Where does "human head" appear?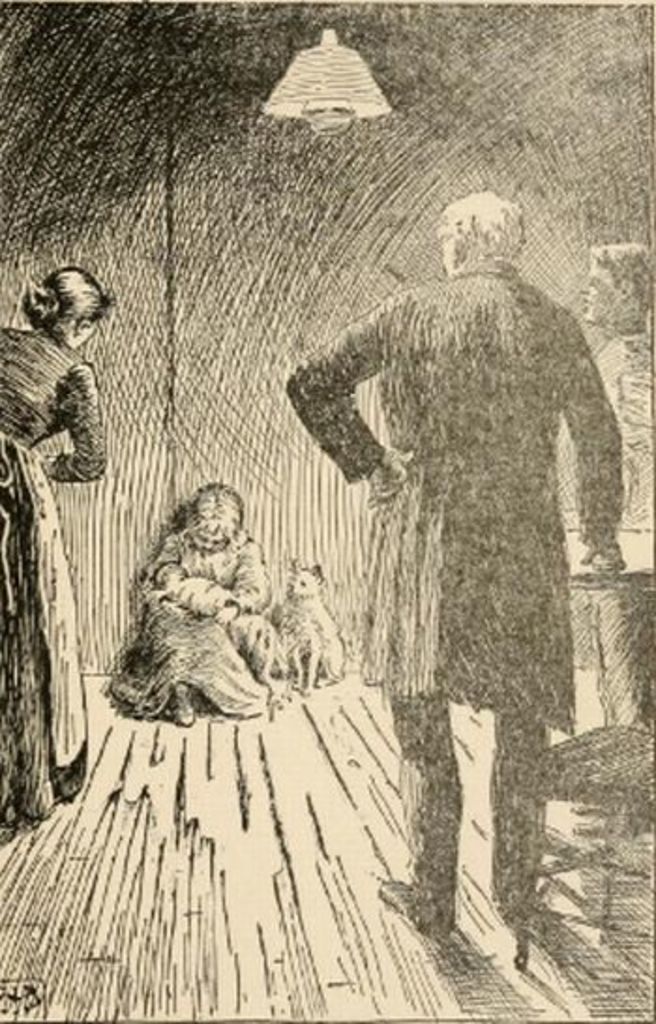
Appears at bbox(574, 240, 654, 323).
